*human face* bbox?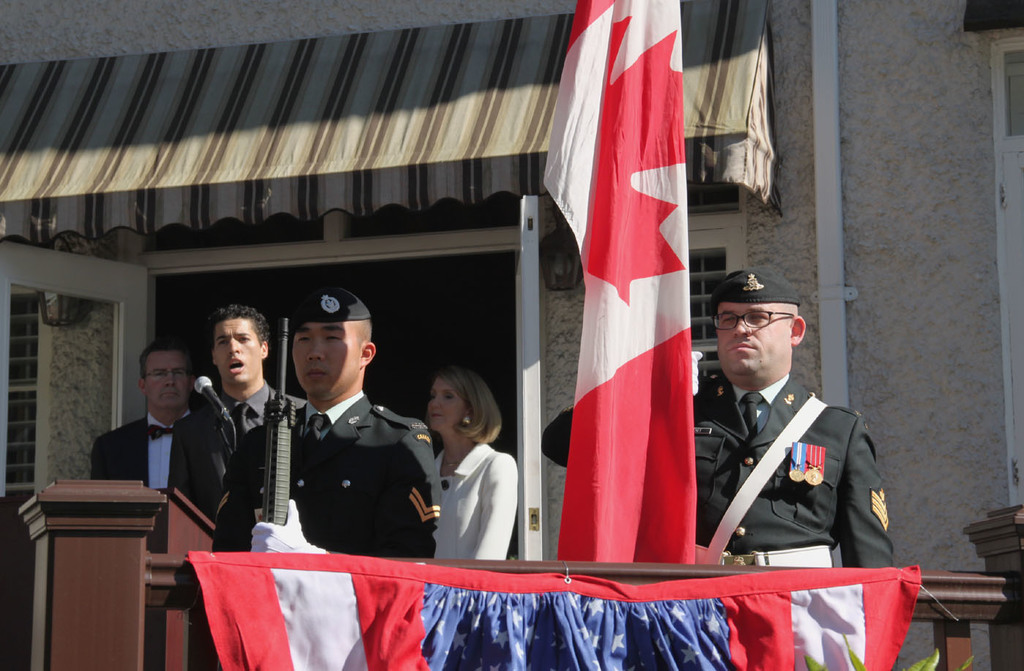
x1=217, y1=316, x2=260, y2=382
